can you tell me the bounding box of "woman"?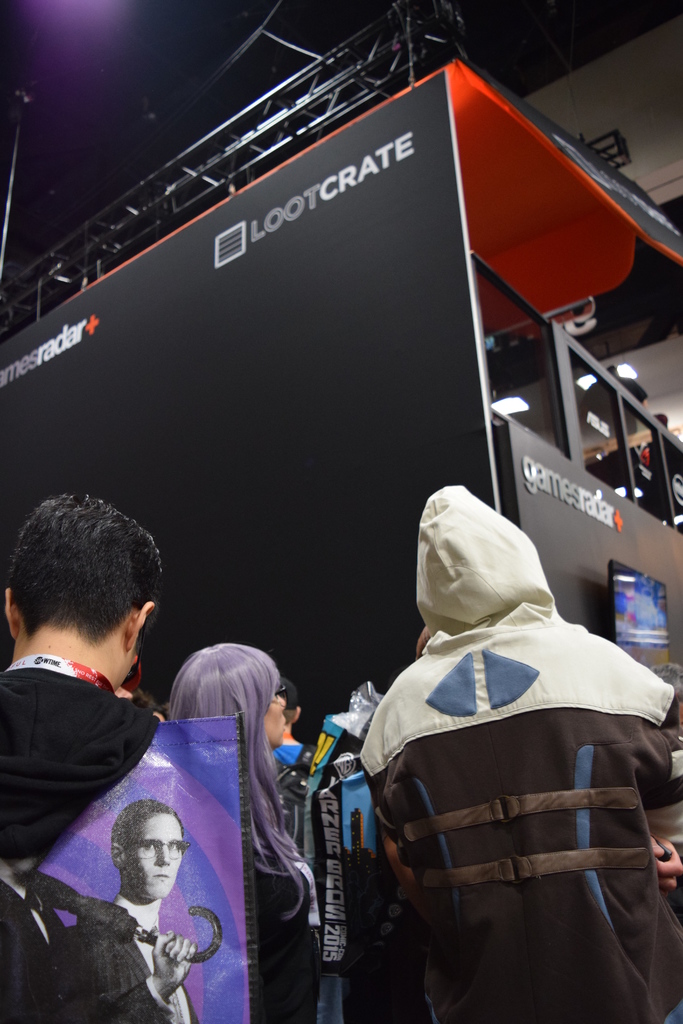
bbox(159, 632, 318, 1017).
